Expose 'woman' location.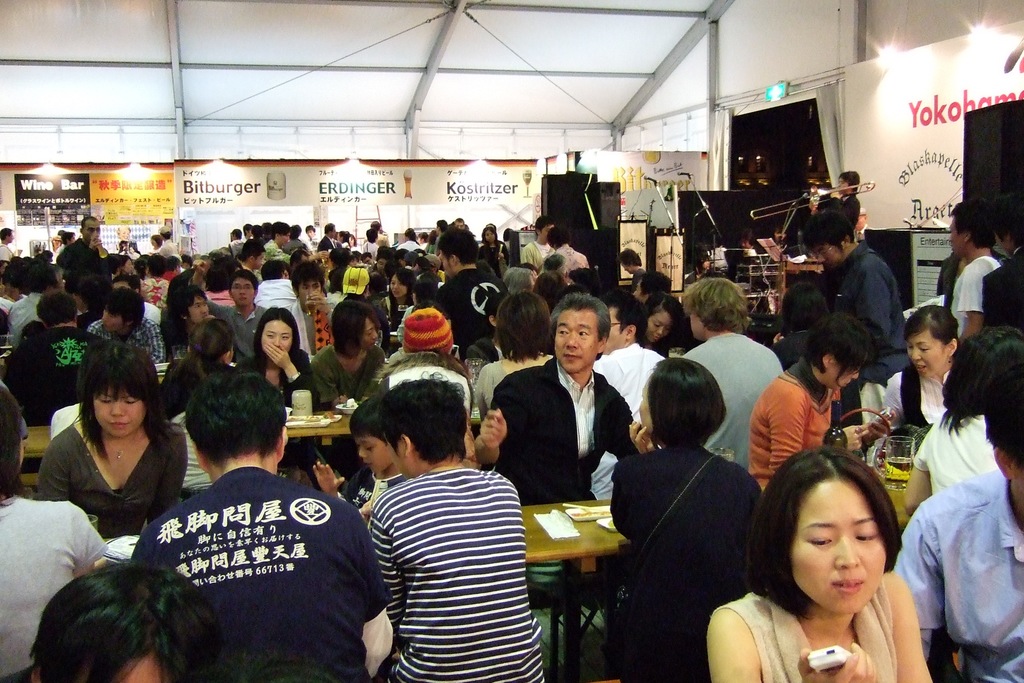
Exposed at bbox=(644, 290, 684, 357).
